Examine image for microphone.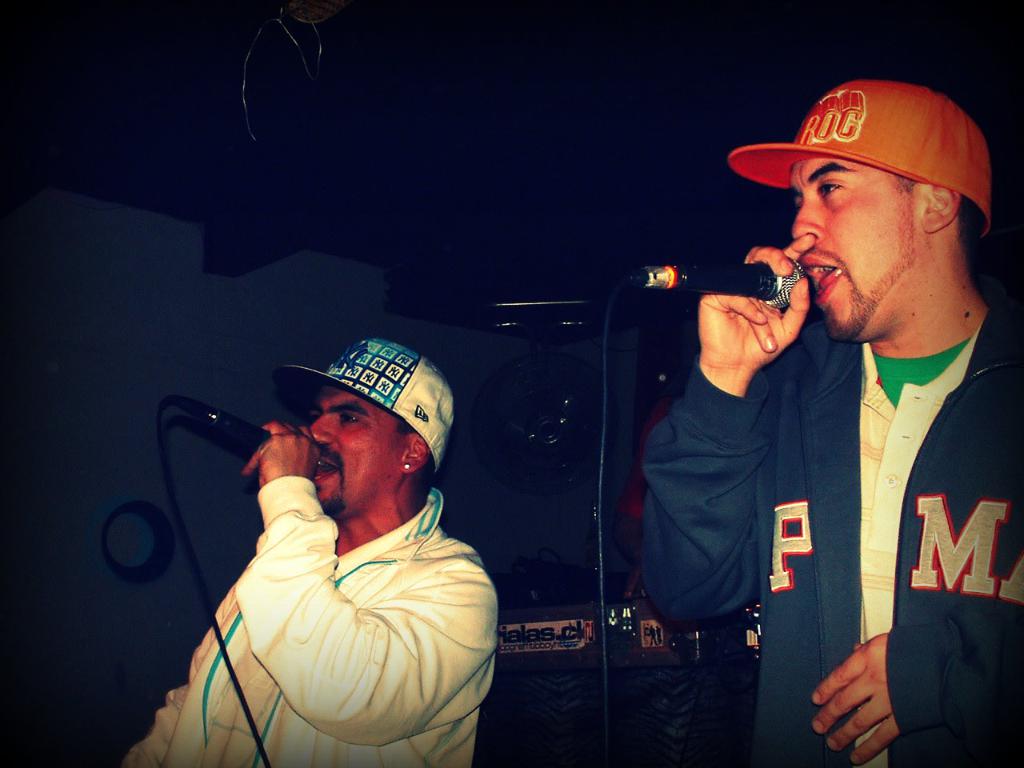
Examination result: [178, 398, 322, 482].
